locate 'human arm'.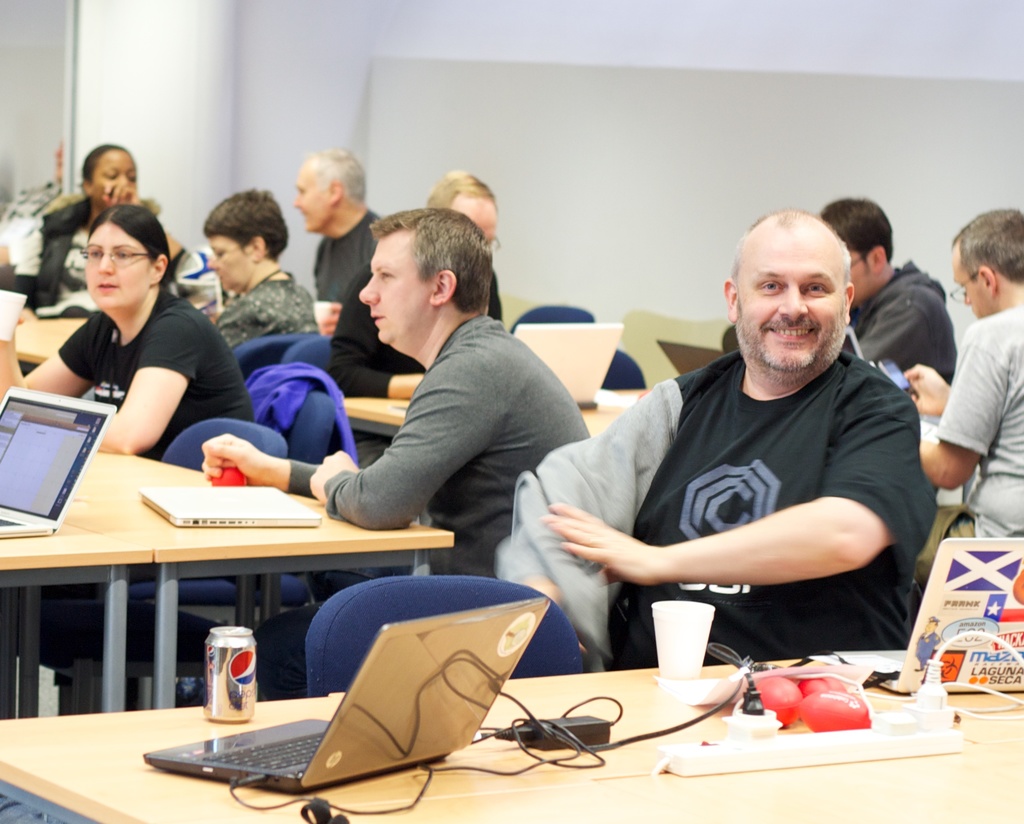
Bounding box: [329,268,431,396].
